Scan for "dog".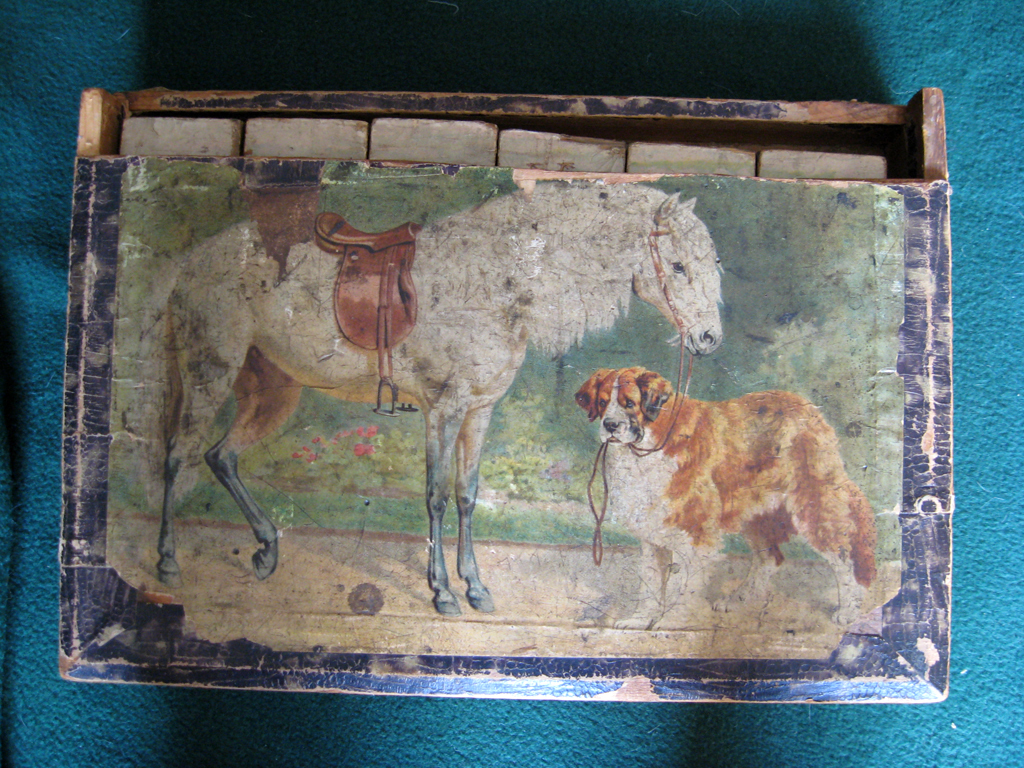
Scan result: box(576, 367, 875, 627).
